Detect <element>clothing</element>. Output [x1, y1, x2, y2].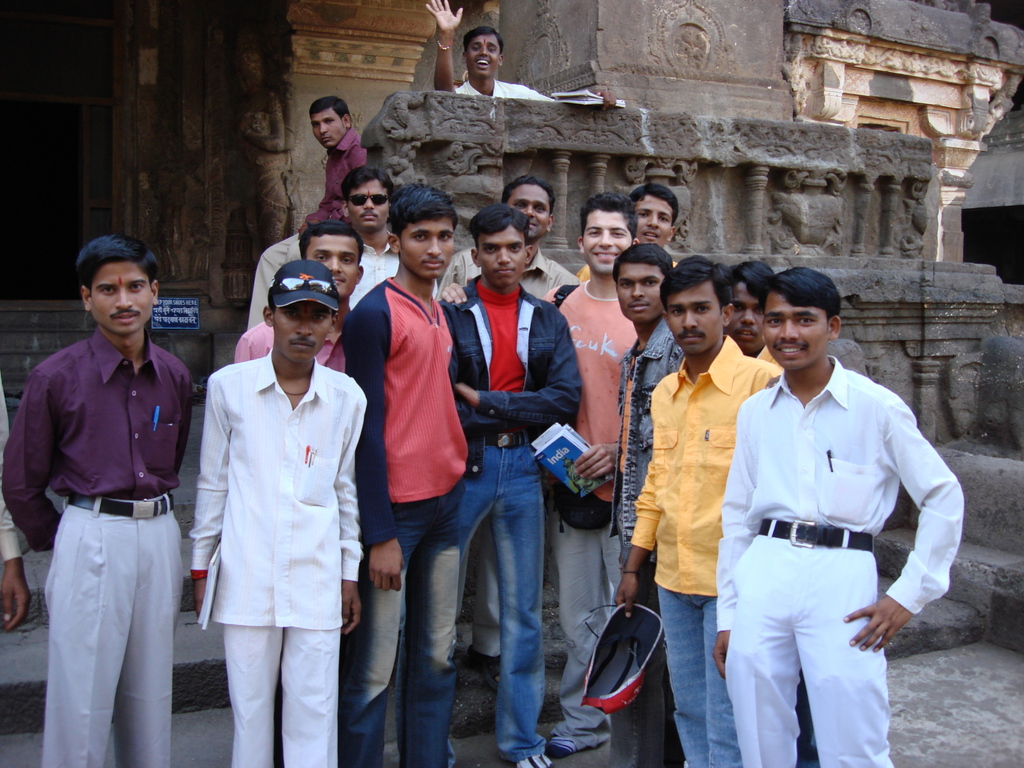
[404, 276, 583, 767].
